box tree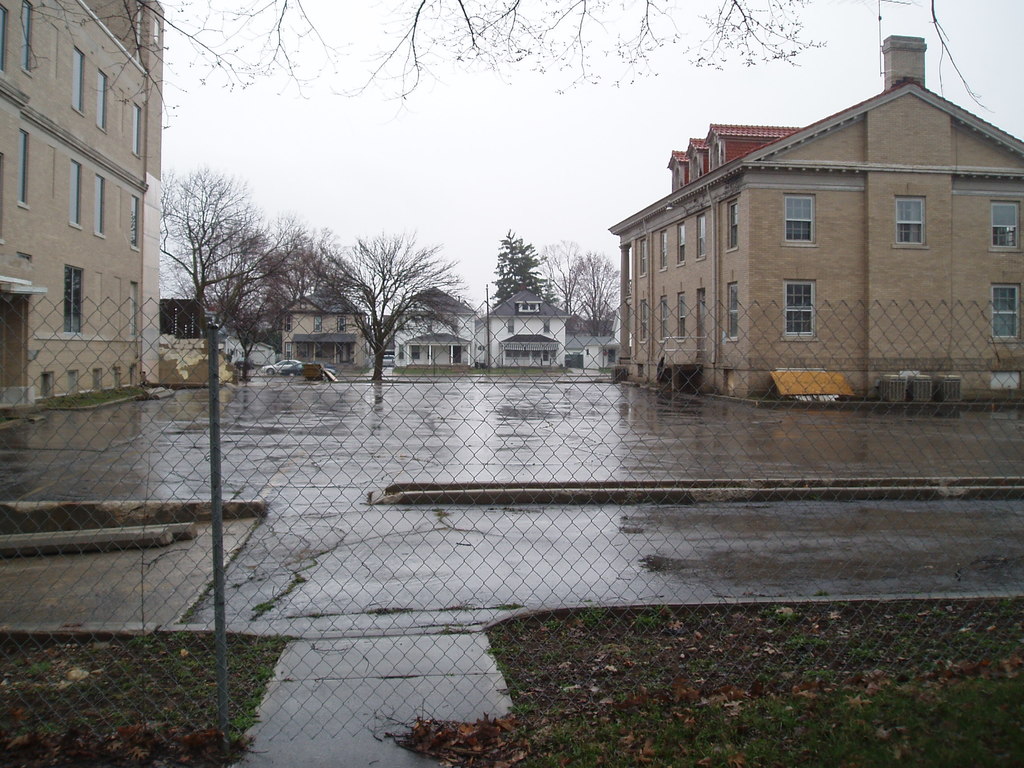
pyautogui.locateOnScreen(484, 226, 559, 311)
